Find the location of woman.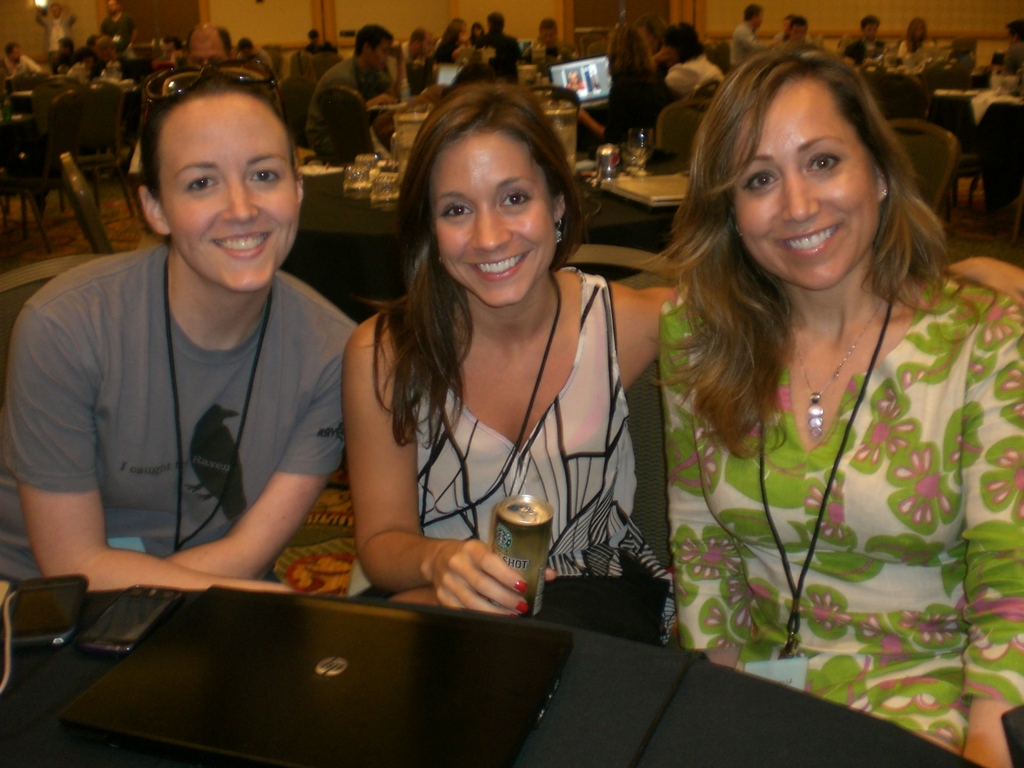
Location: [614,20,655,106].
